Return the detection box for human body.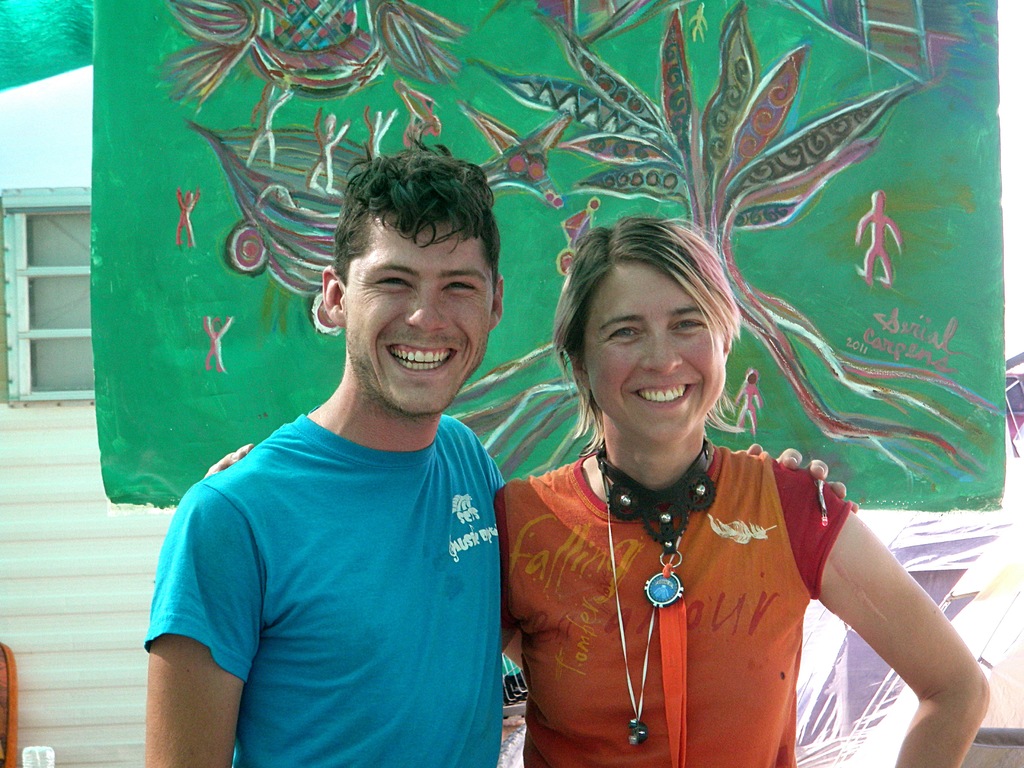
<box>341,116,900,767</box>.
